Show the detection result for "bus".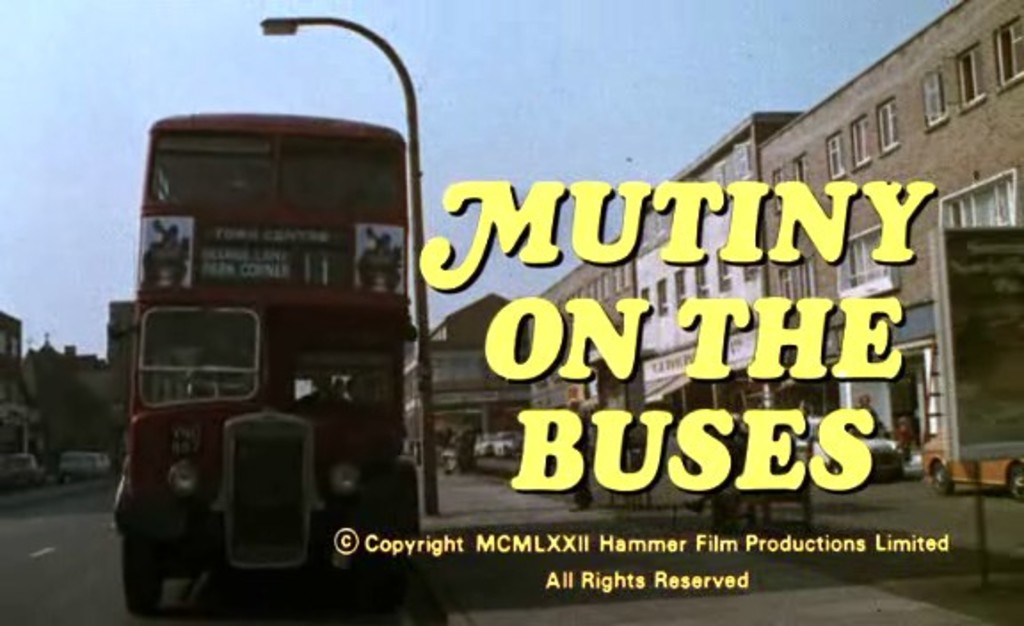
x1=105 y1=103 x2=421 y2=615.
